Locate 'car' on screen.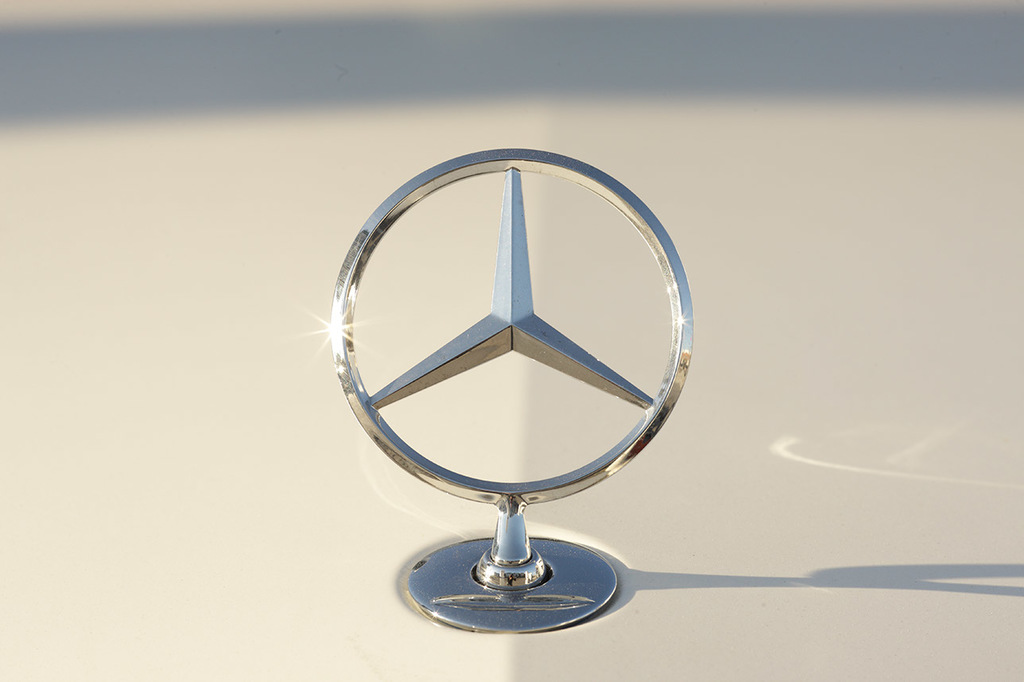
On screen at (0,0,1023,681).
